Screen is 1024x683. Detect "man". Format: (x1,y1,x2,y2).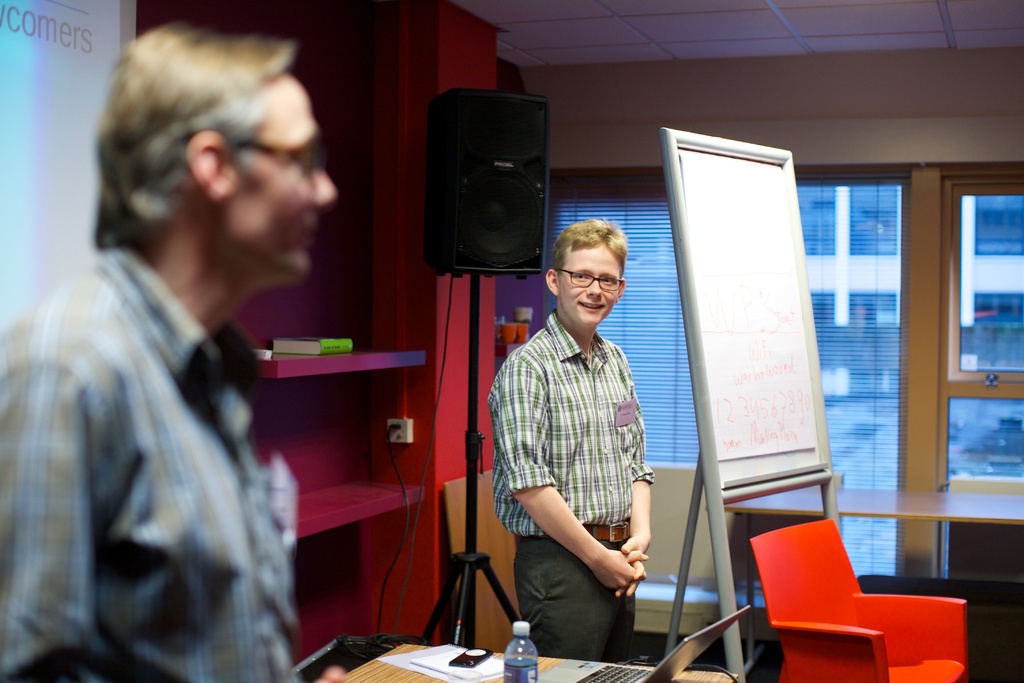
(21,38,371,671).
